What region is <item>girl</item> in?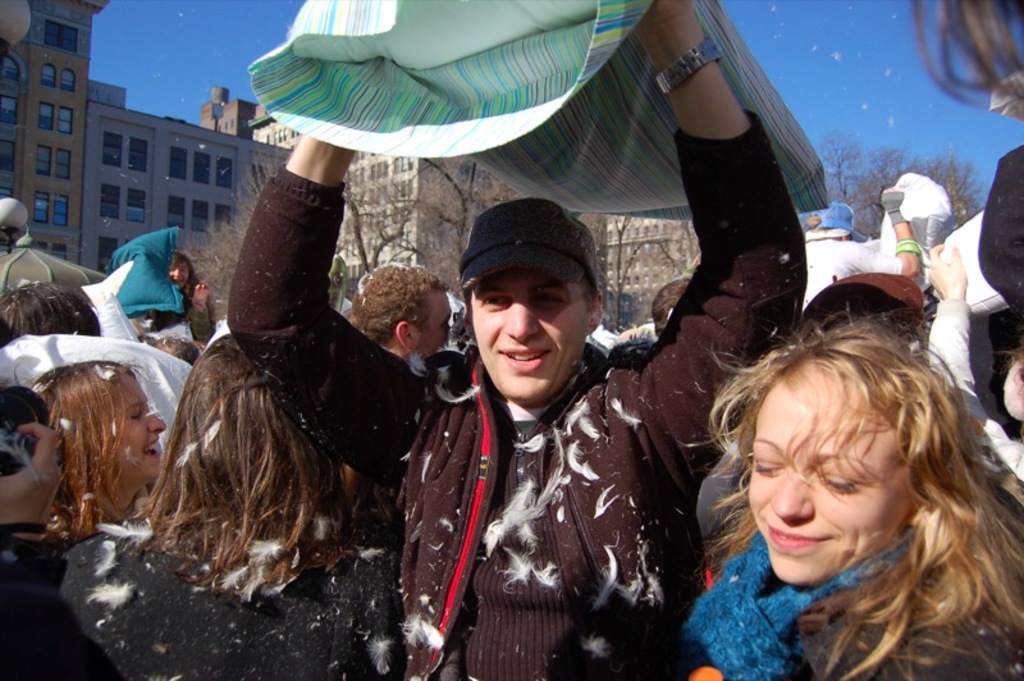
38:356:164:535.
